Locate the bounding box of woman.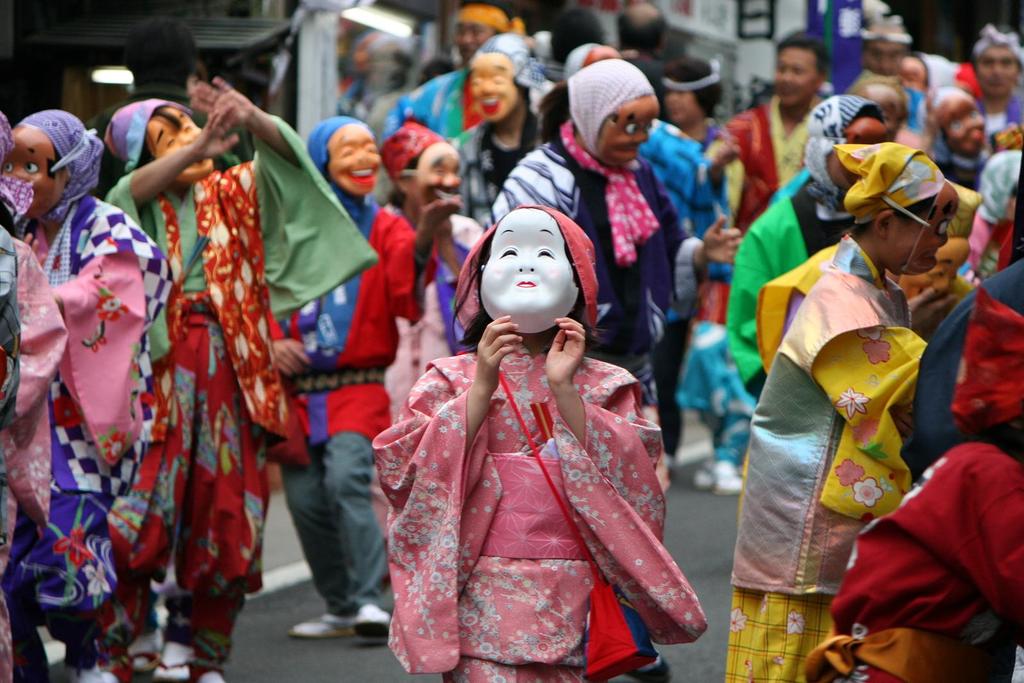
Bounding box: l=12, t=102, r=170, b=659.
